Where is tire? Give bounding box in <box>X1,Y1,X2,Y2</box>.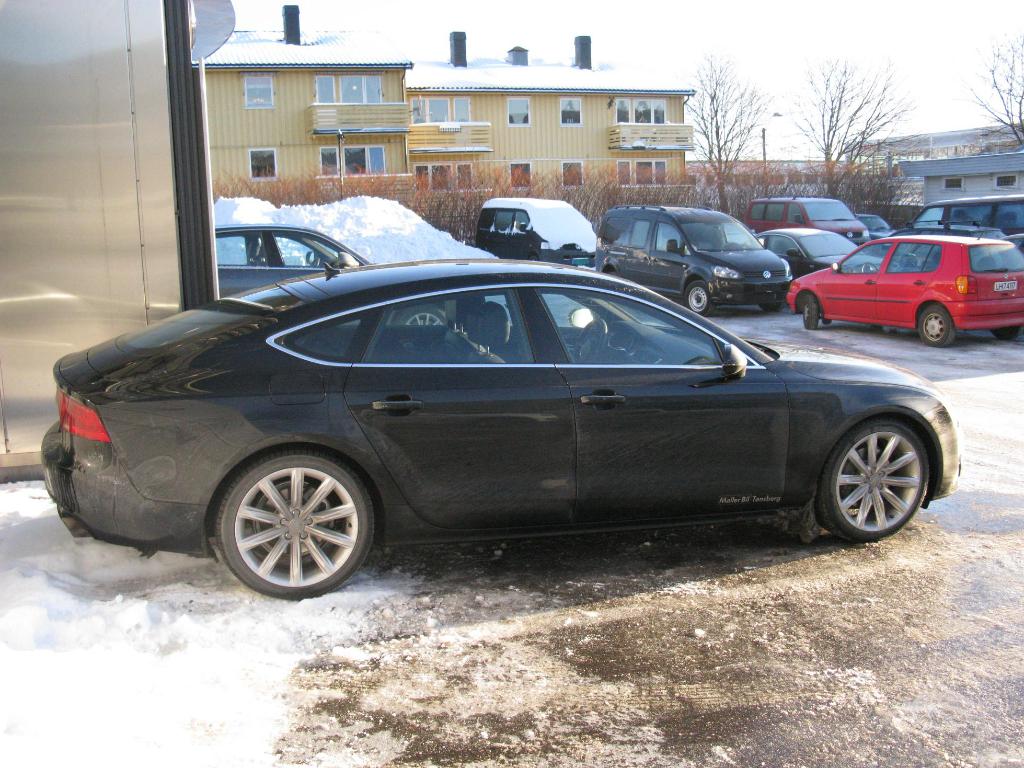
<box>395,305,447,327</box>.
